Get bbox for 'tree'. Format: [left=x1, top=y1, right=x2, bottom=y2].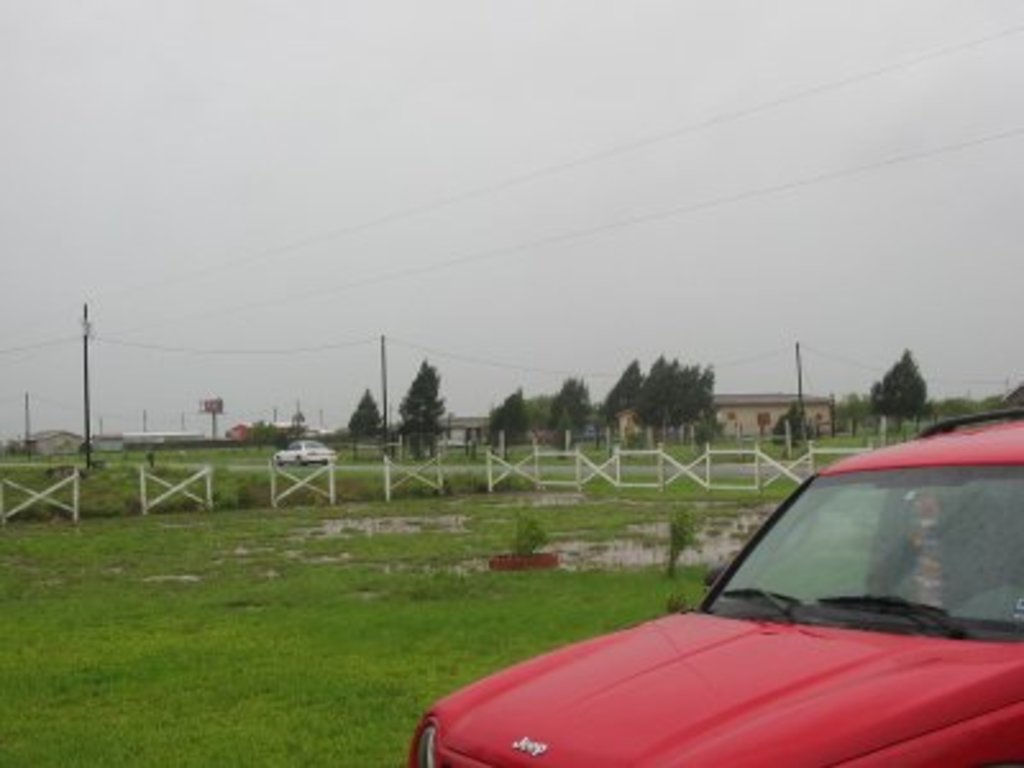
[left=530, top=399, right=563, bottom=451].
